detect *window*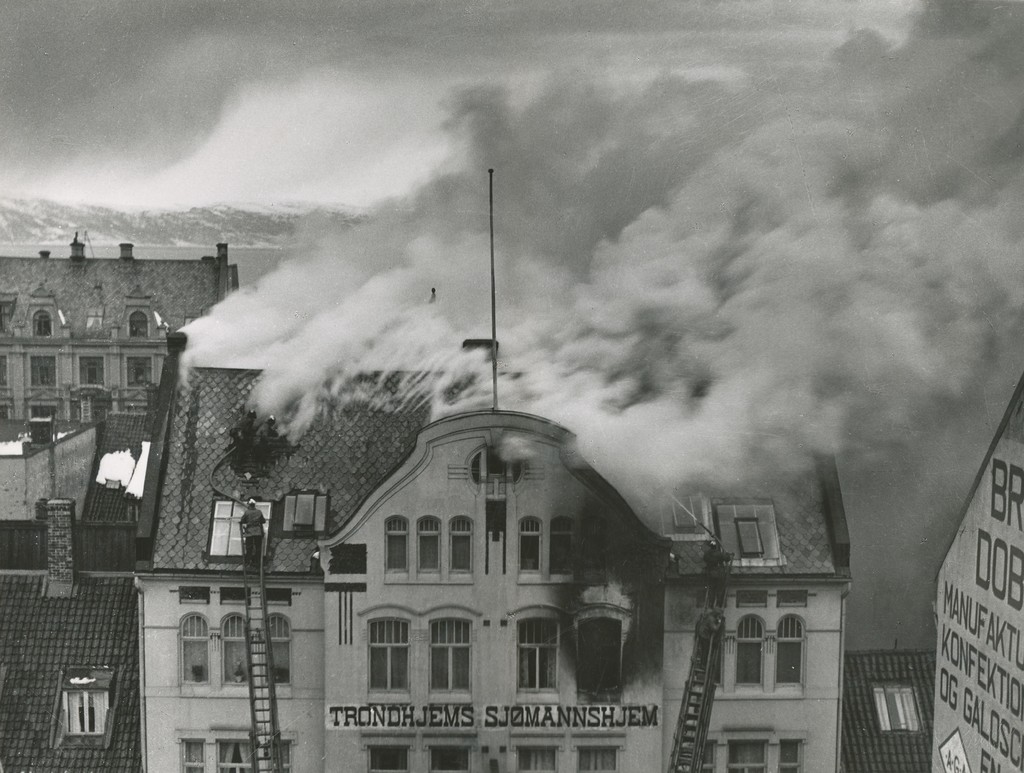
box=[577, 749, 614, 769]
